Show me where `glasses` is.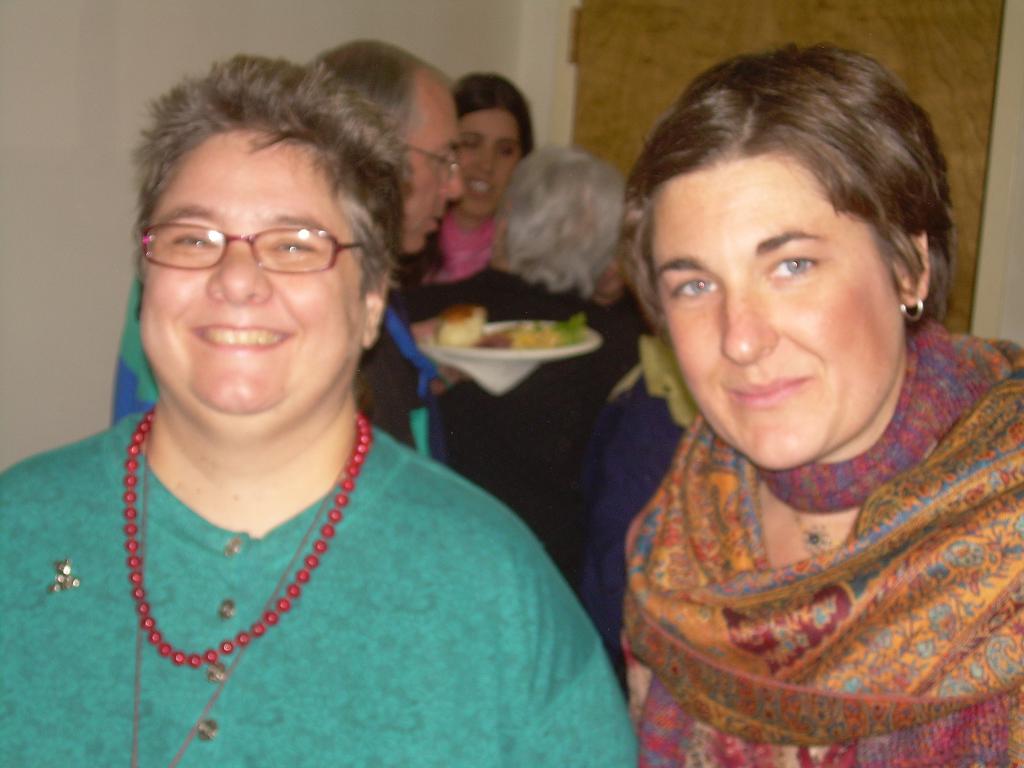
`glasses` is at 130/204/380/278.
